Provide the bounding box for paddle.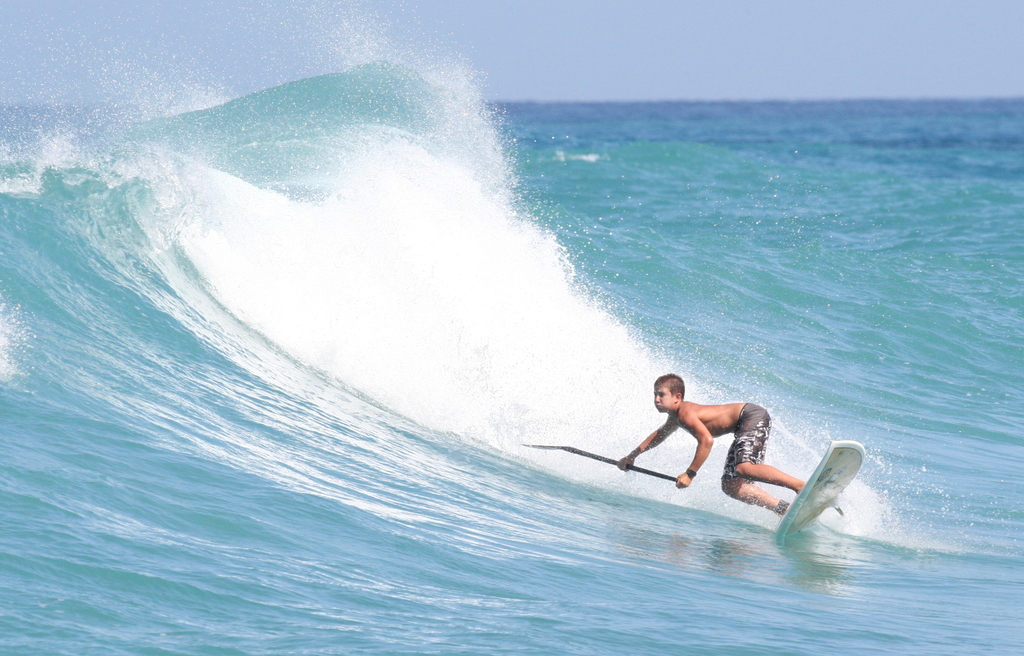
left=526, top=442, right=676, bottom=480.
